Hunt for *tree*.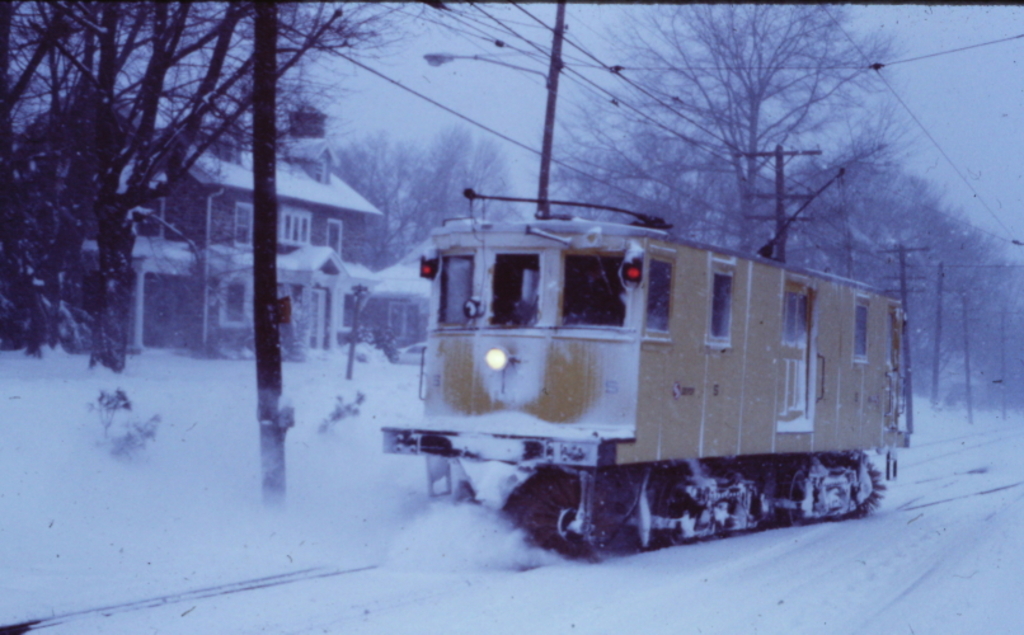
Hunted down at box=[351, 123, 520, 277].
